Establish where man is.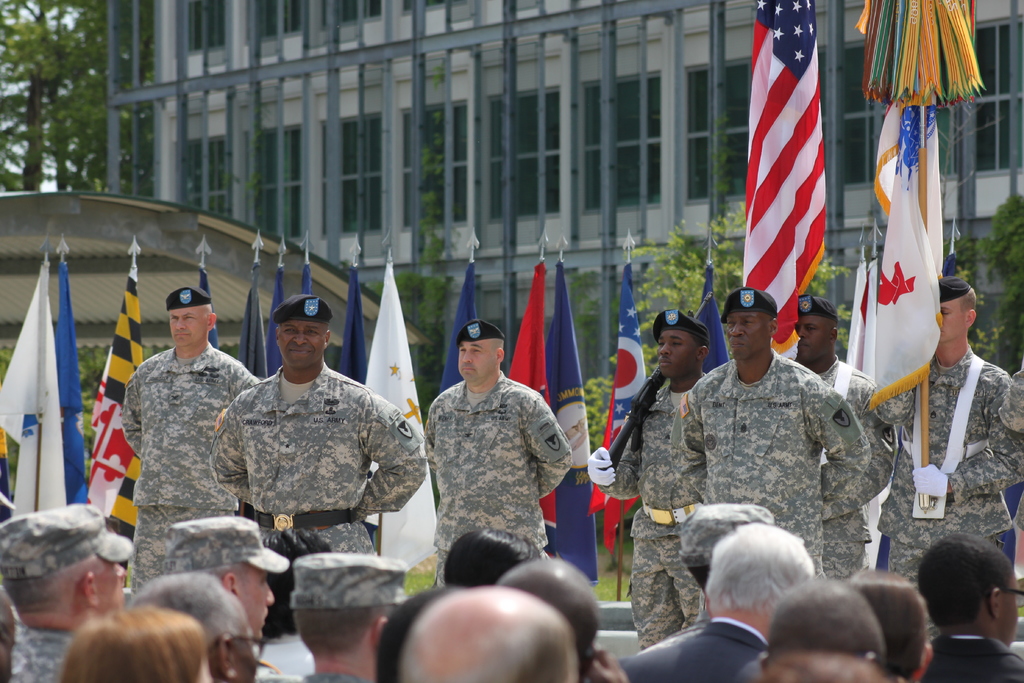
Established at {"x1": 421, "y1": 321, "x2": 572, "y2": 593}.
